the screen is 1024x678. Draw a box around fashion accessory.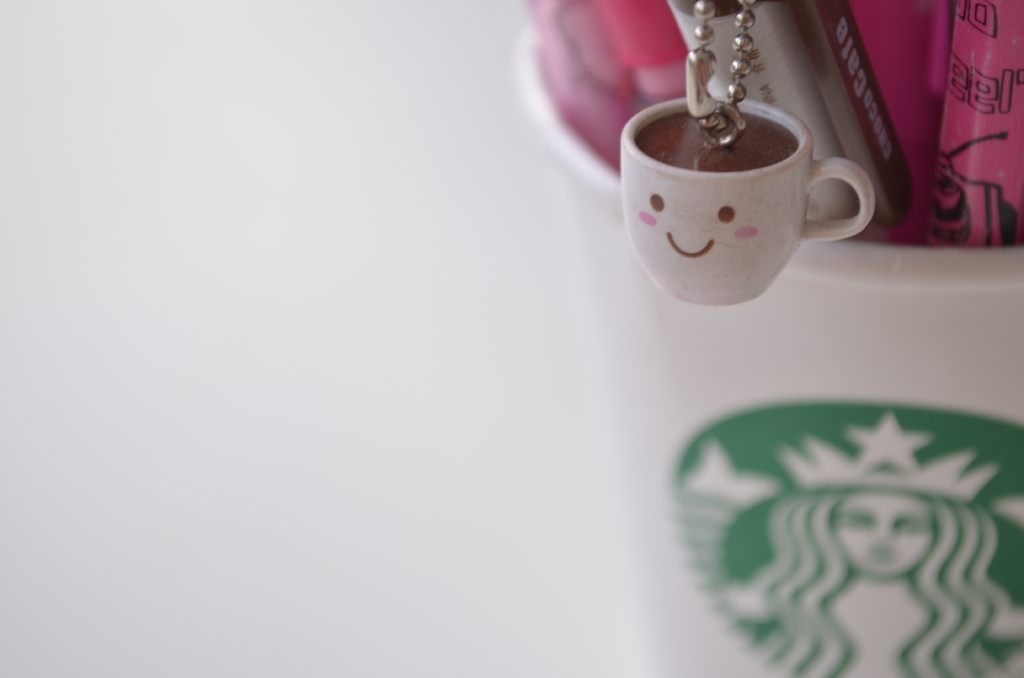
locate(681, 0, 762, 150).
